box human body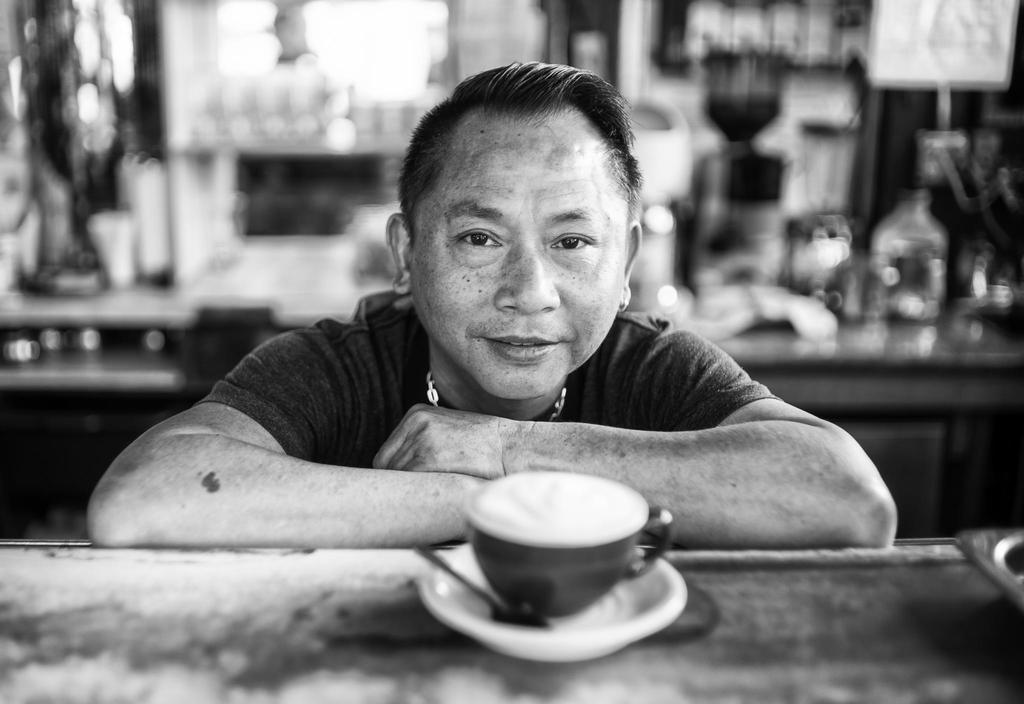
x1=113, y1=108, x2=923, y2=603
